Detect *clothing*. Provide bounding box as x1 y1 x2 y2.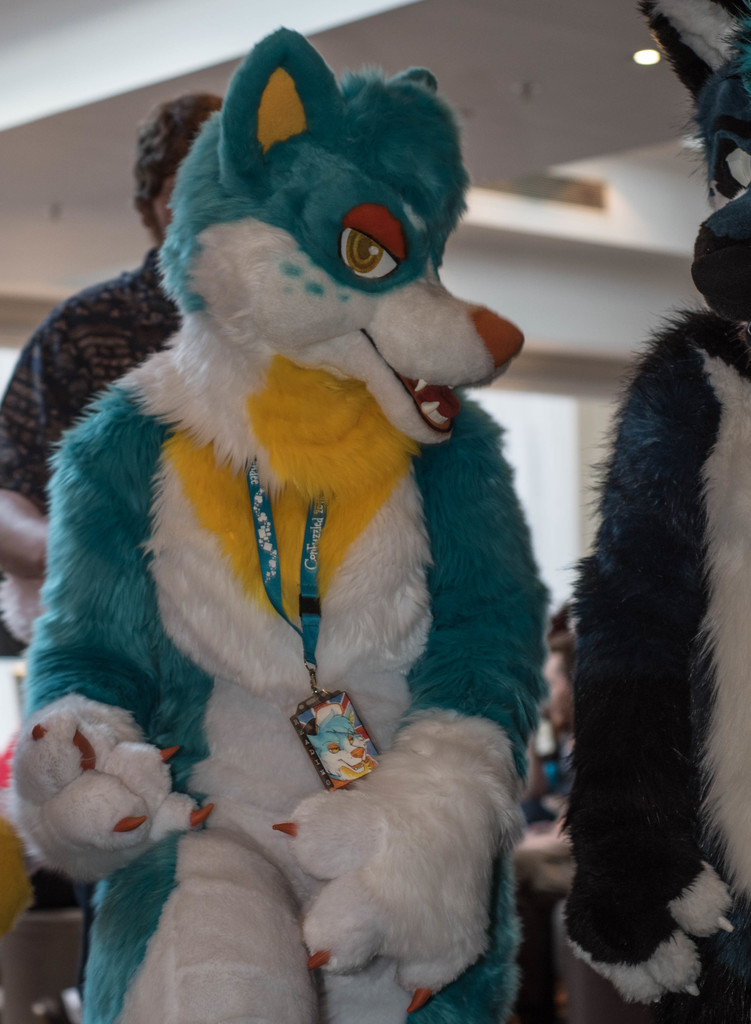
561 1 750 1019.
